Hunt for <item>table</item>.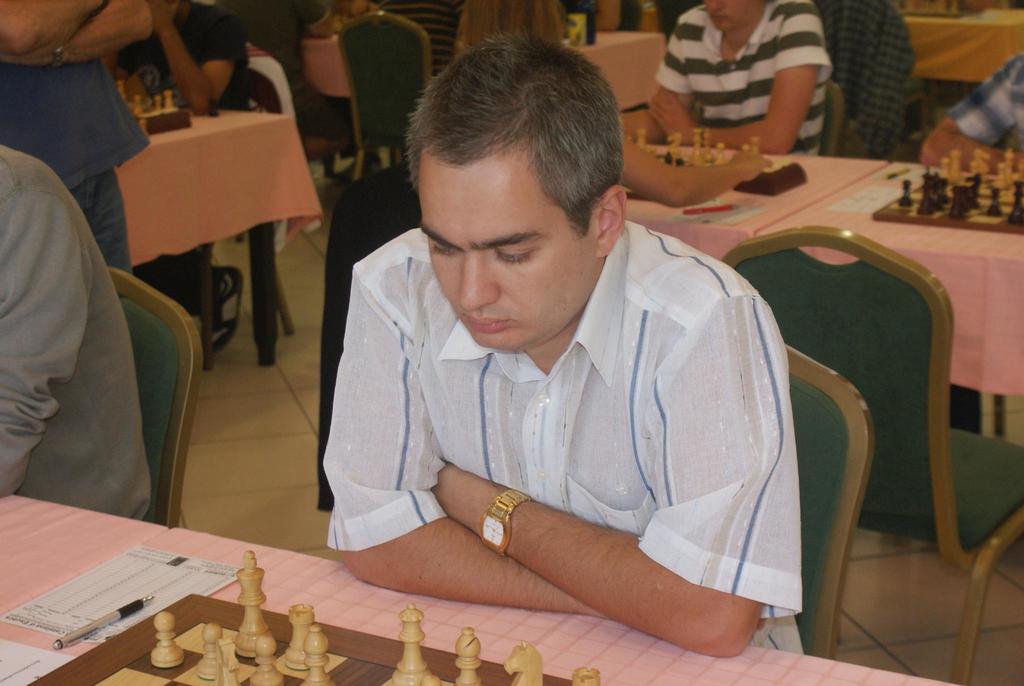
Hunted down at (x1=113, y1=88, x2=330, y2=361).
